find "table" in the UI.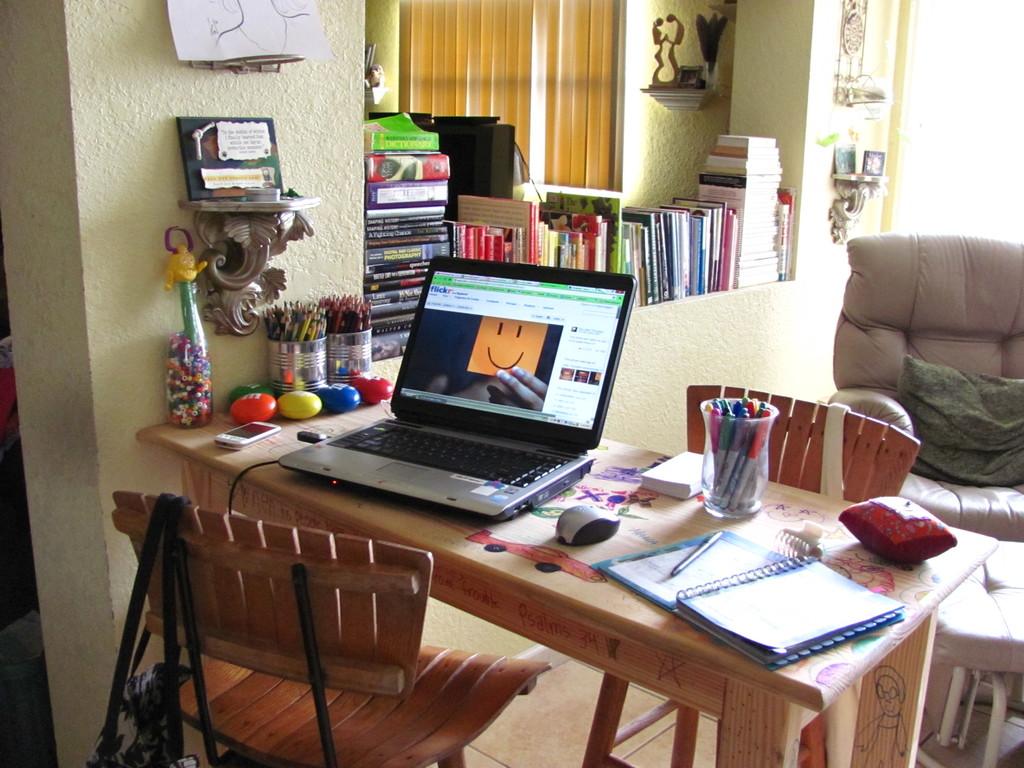
UI element at [133, 373, 993, 767].
